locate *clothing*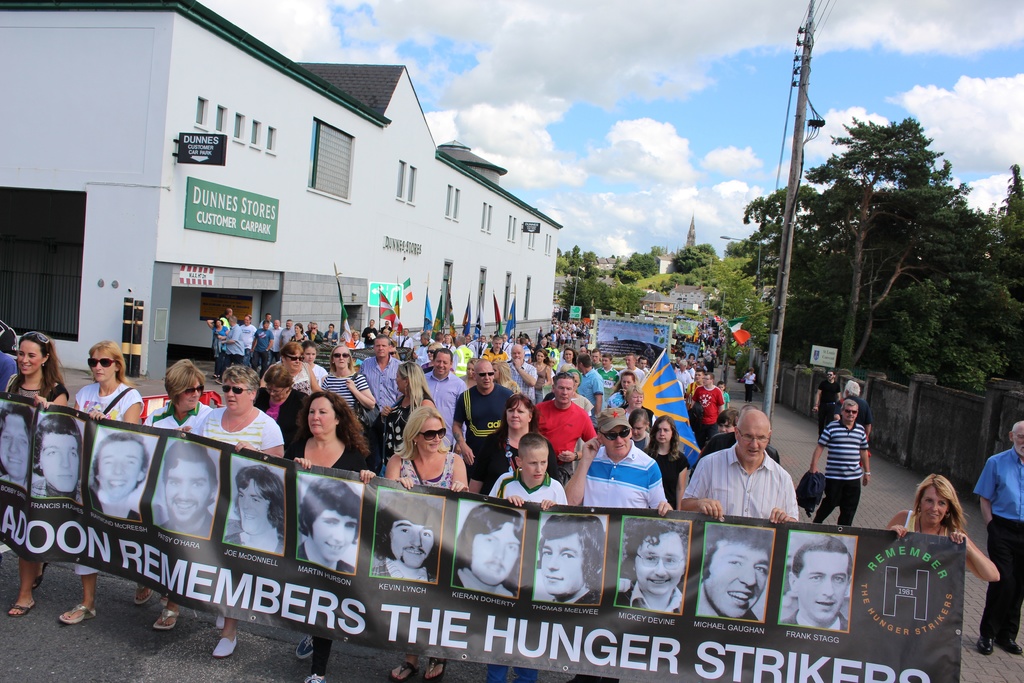
box=[500, 366, 545, 409]
